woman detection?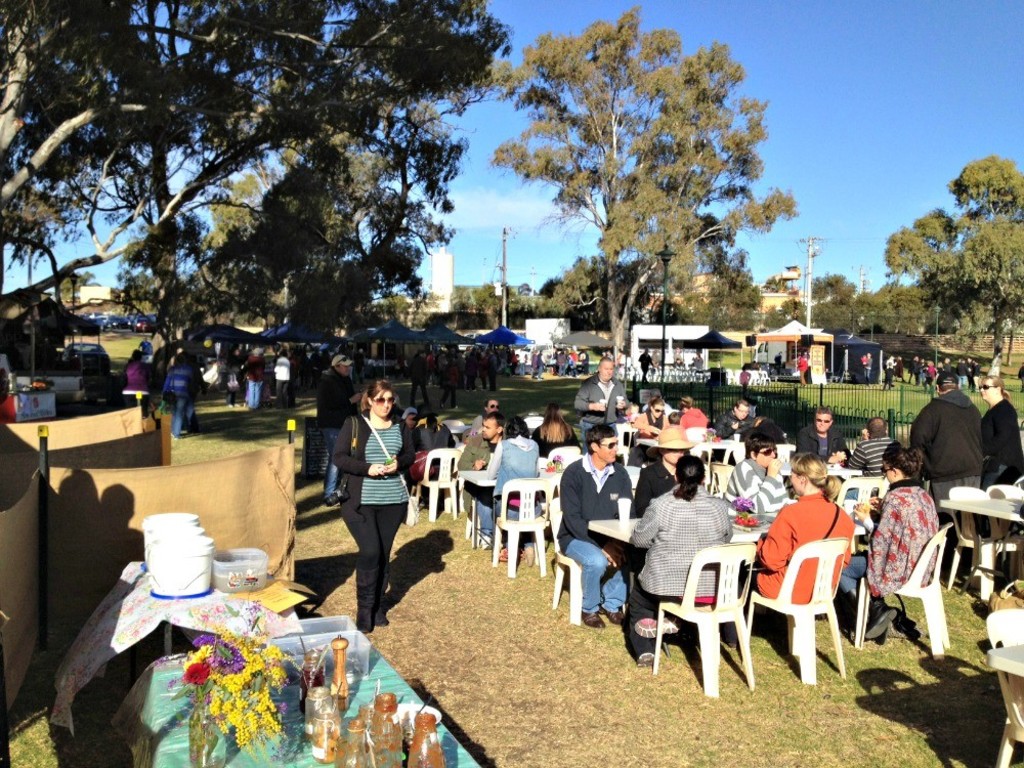
125:343:147:391
